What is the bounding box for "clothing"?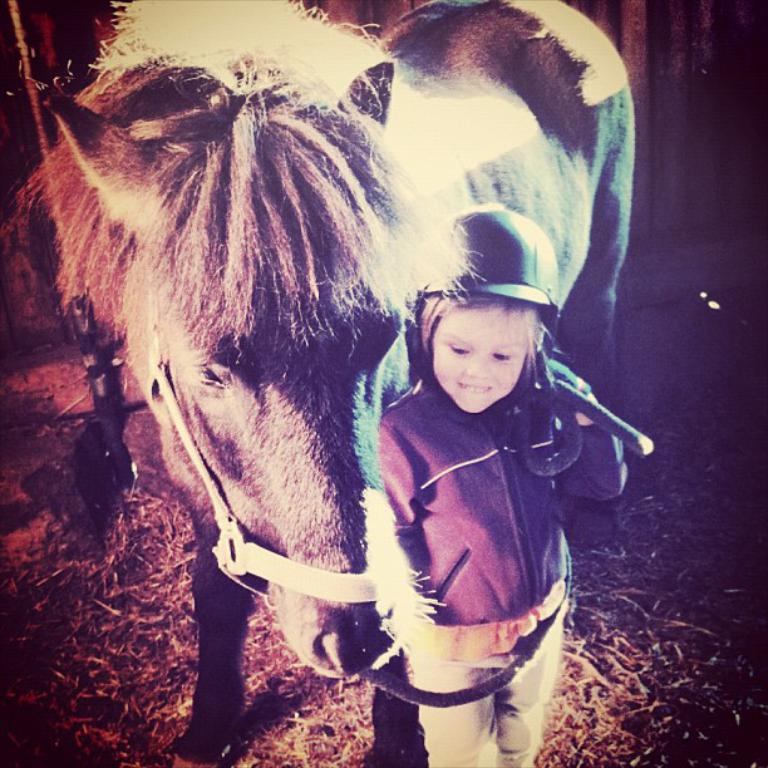
381/275/619/767.
